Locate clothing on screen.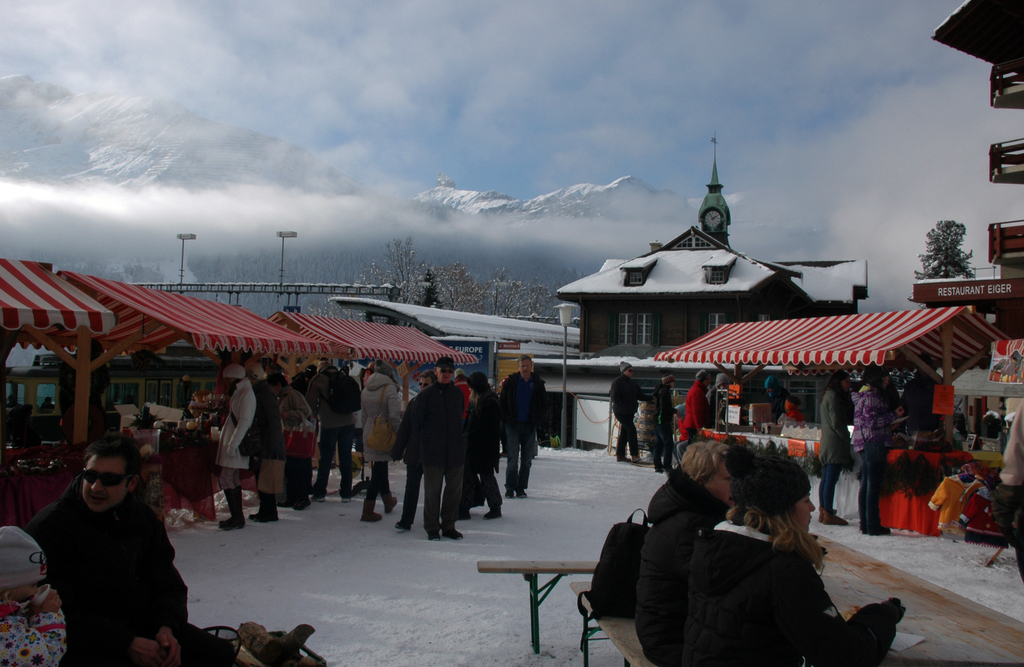
On screen at (left=476, top=470, right=504, bottom=512).
